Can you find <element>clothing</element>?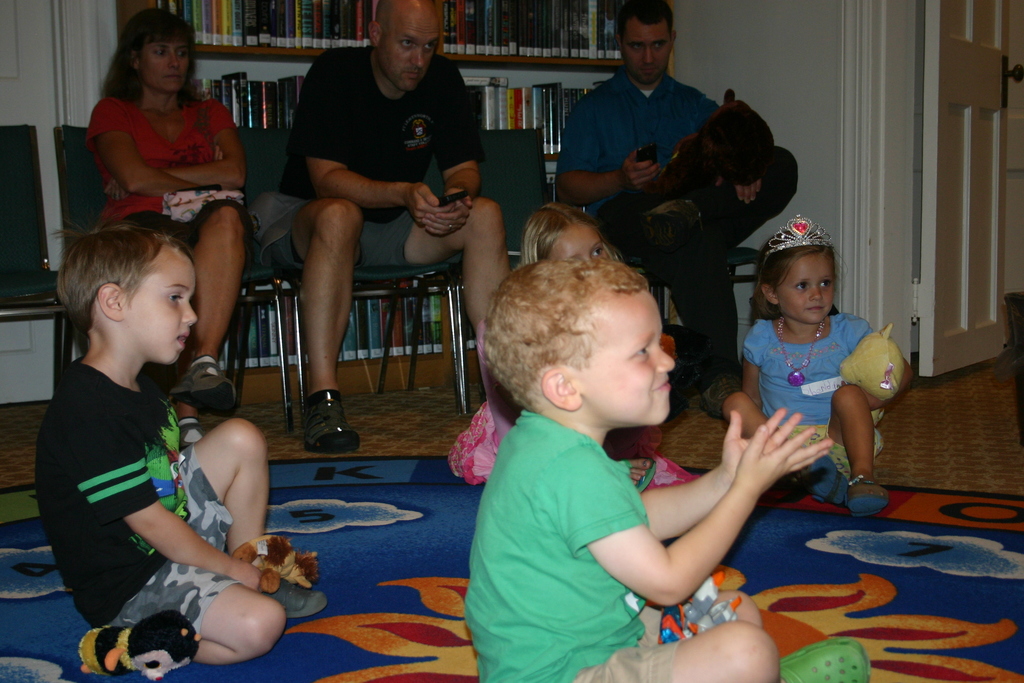
Yes, bounding box: crop(32, 316, 199, 638).
